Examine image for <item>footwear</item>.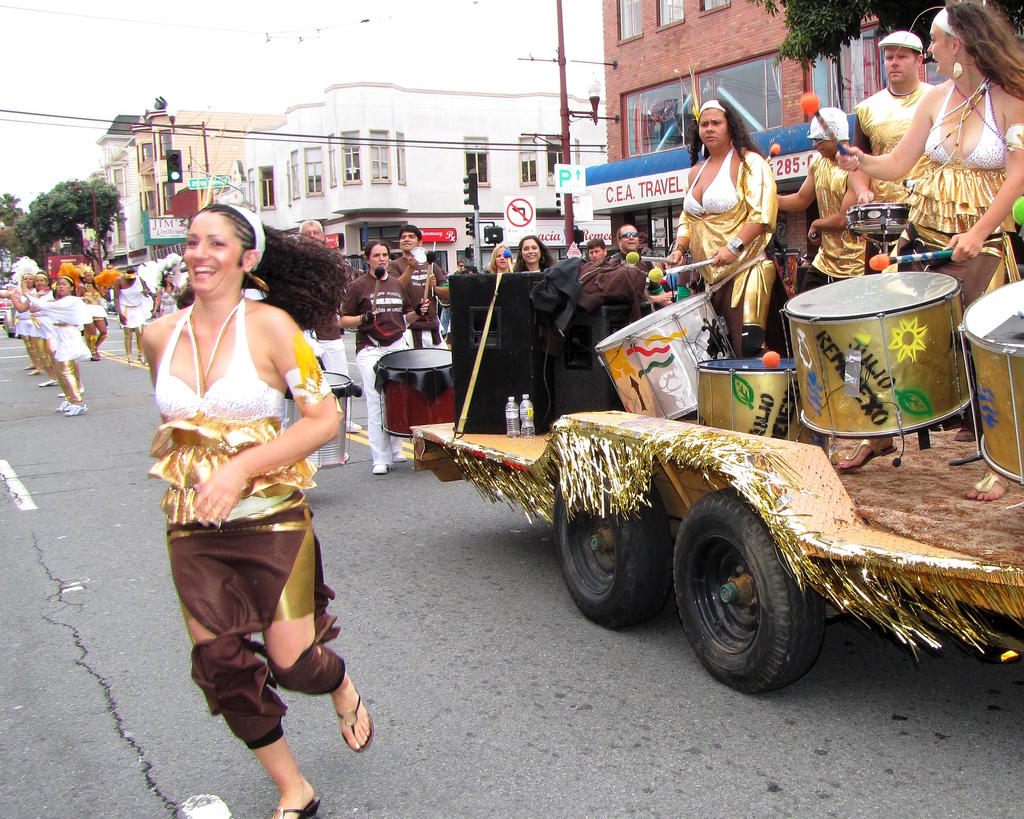
Examination result: 330 690 373 757.
